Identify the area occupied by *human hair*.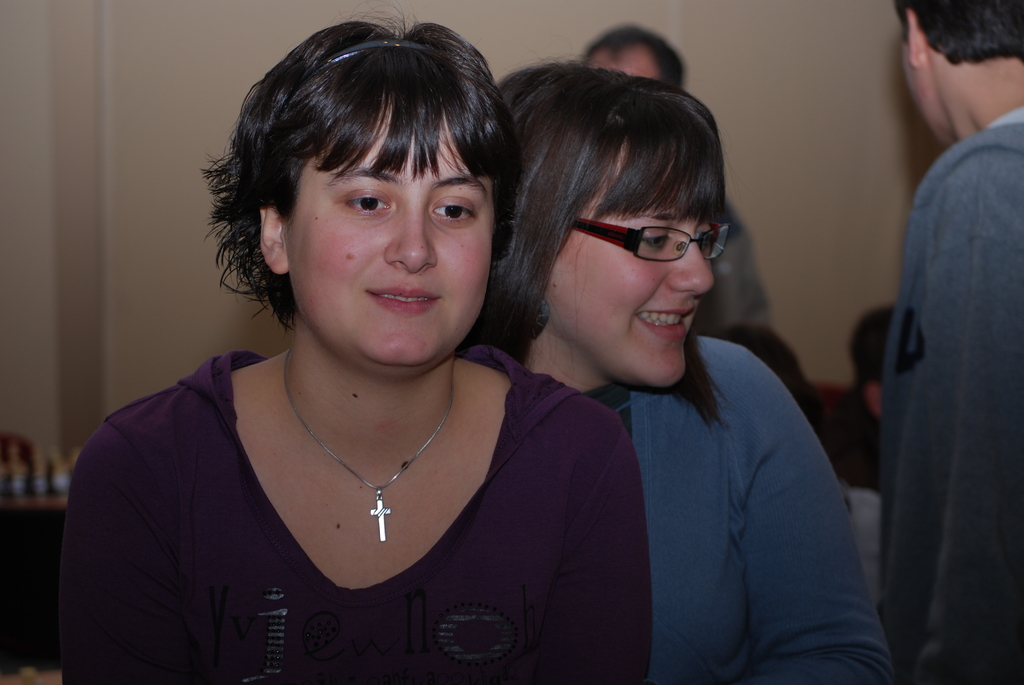
Area: (left=890, top=0, right=1023, bottom=71).
